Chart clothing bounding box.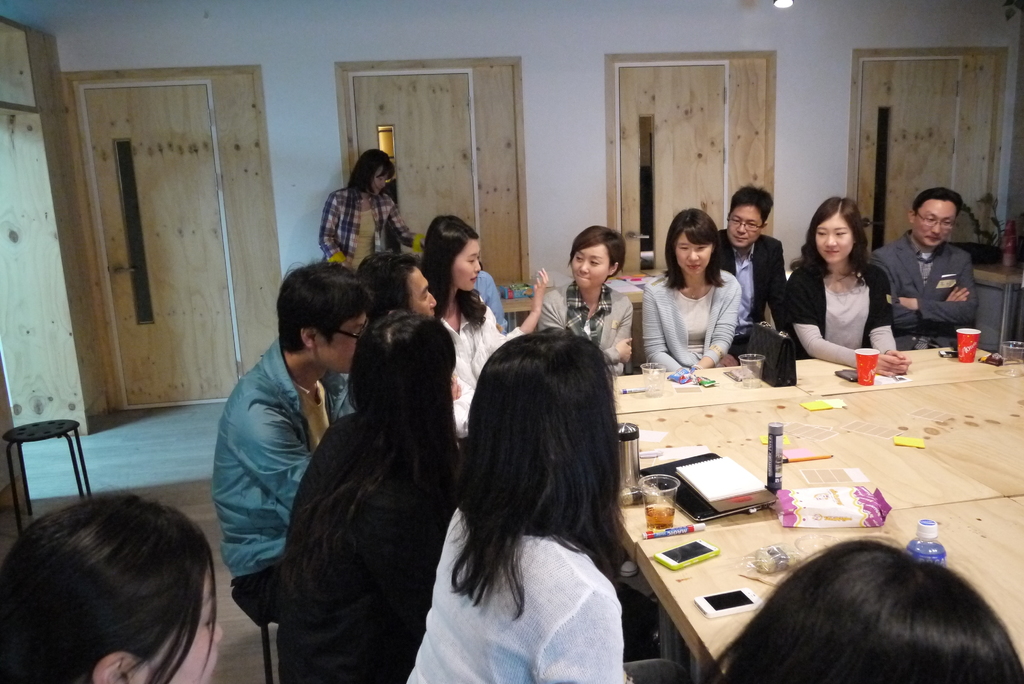
Charted: crop(869, 227, 979, 348).
